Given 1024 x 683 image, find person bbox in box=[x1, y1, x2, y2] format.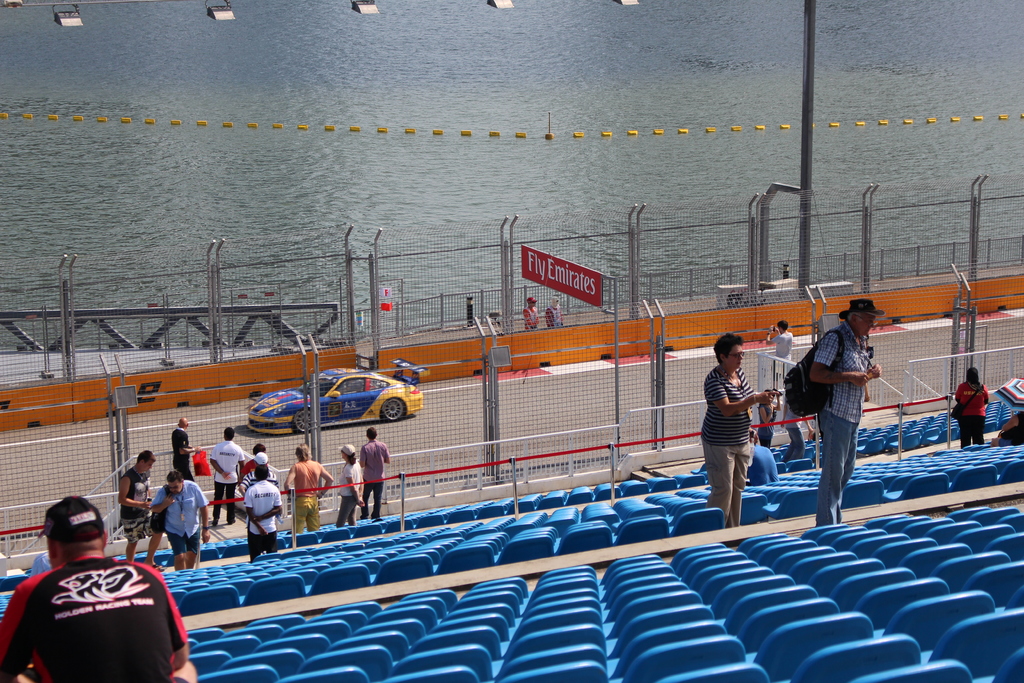
box=[783, 399, 817, 472].
